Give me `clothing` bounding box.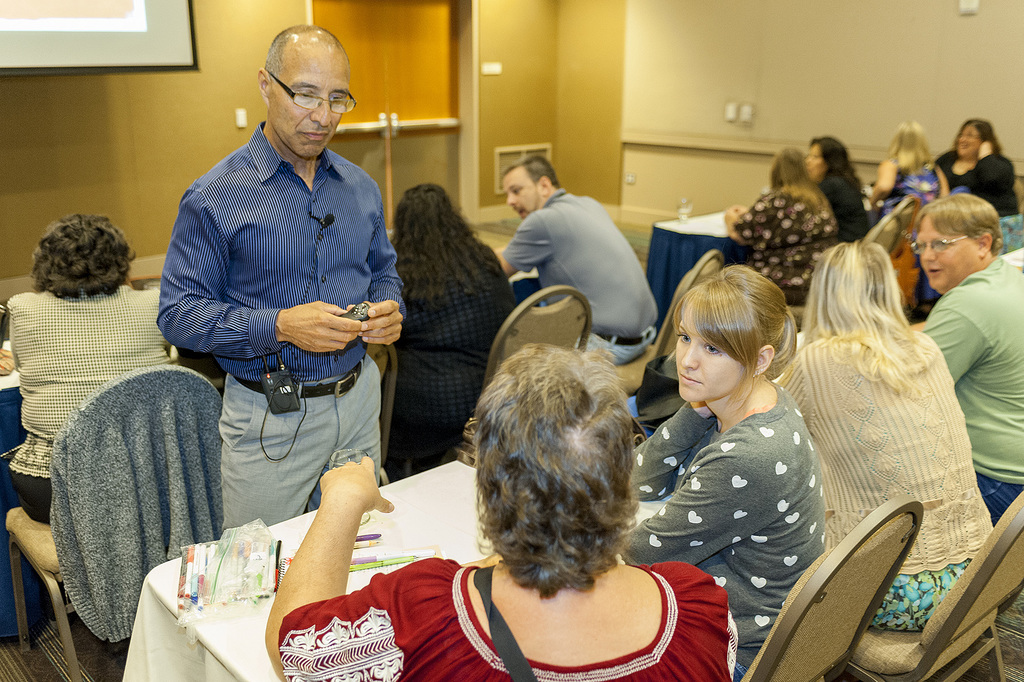
bbox=(276, 547, 745, 681).
